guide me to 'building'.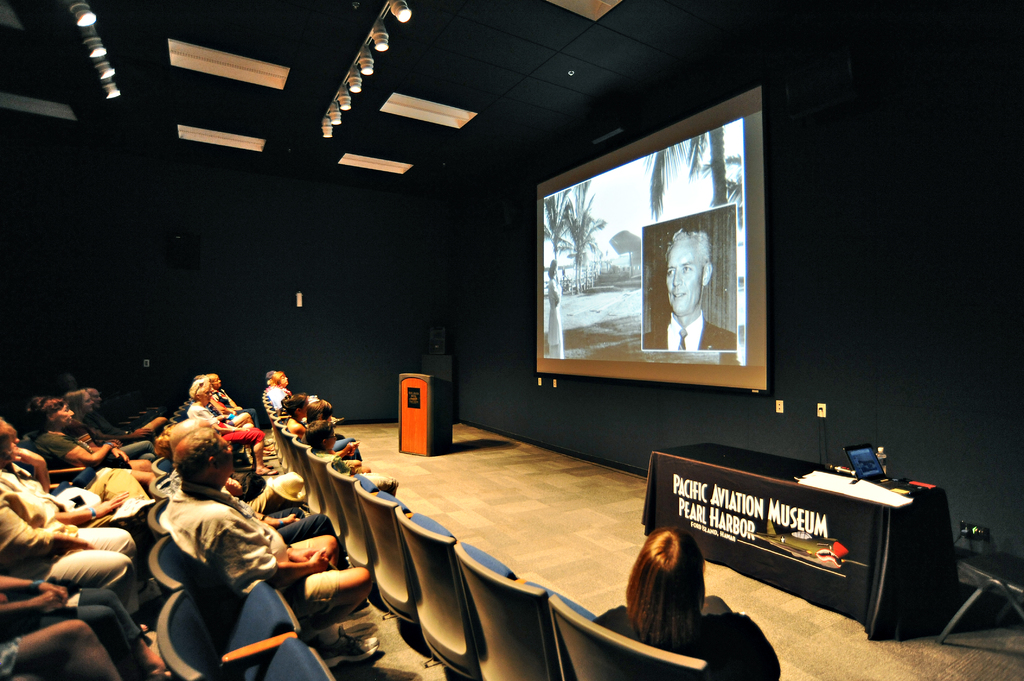
Guidance: (x1=0, y1=0, x2=1023, y2=680).
